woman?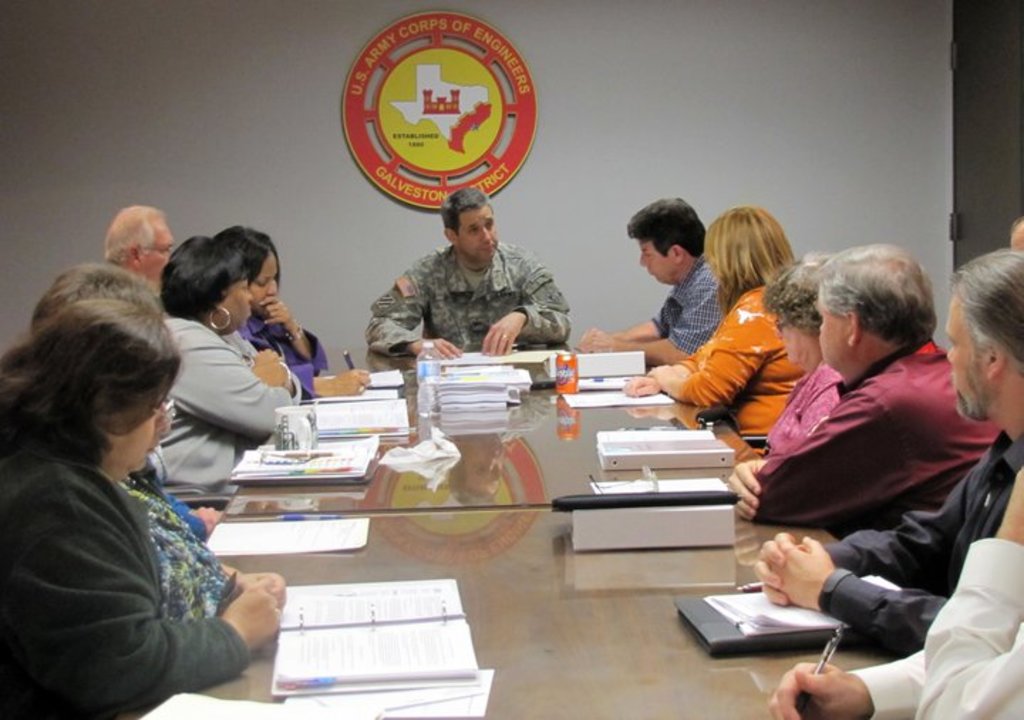
locate(619, 205, 814, 458)
